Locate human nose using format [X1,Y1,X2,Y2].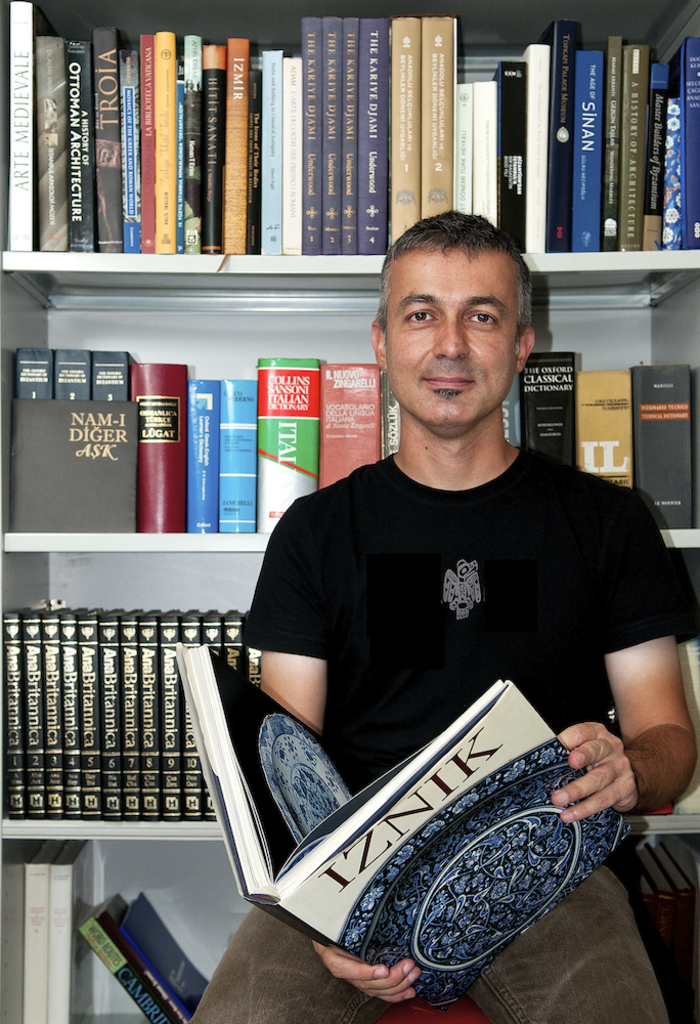
[433,309,468,362].
